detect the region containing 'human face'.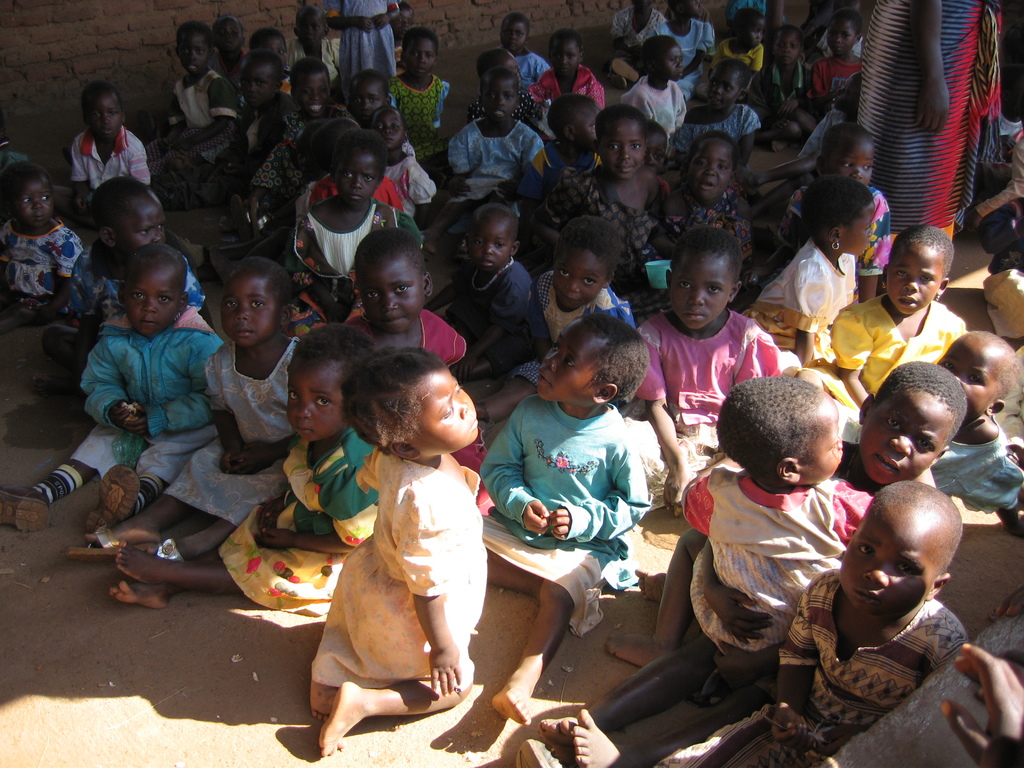
x1=239, y1=61, x2=275, y2=108.
